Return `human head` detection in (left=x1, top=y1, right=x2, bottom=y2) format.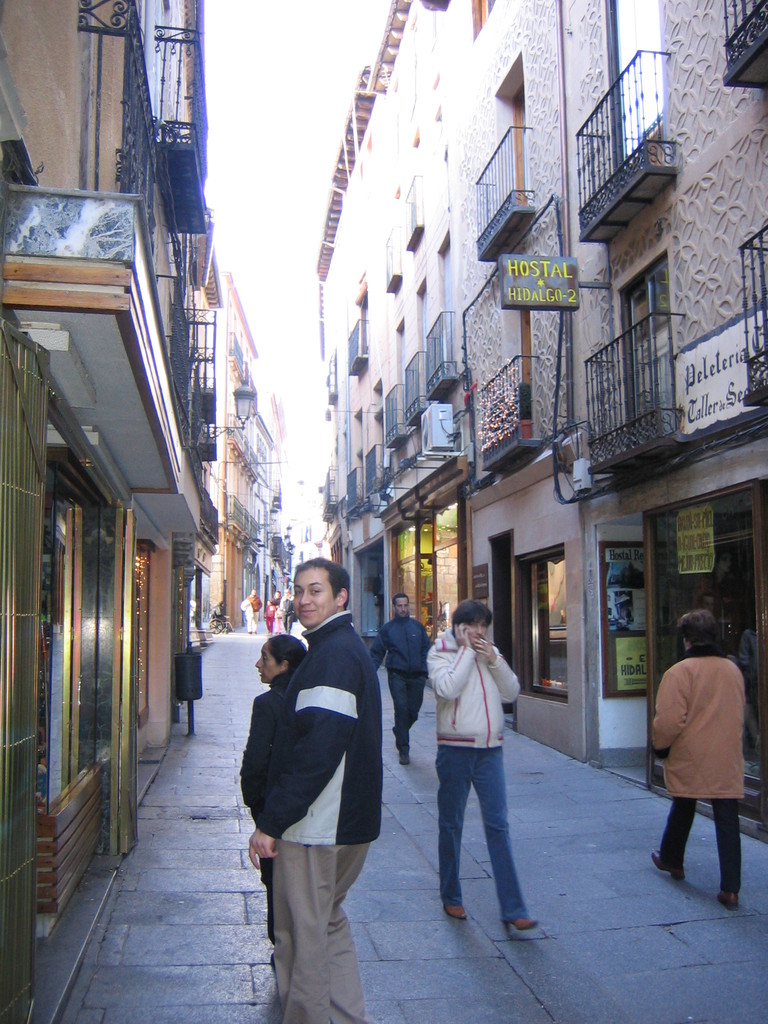
(left=387, top=588, right=410, bottom=621).
